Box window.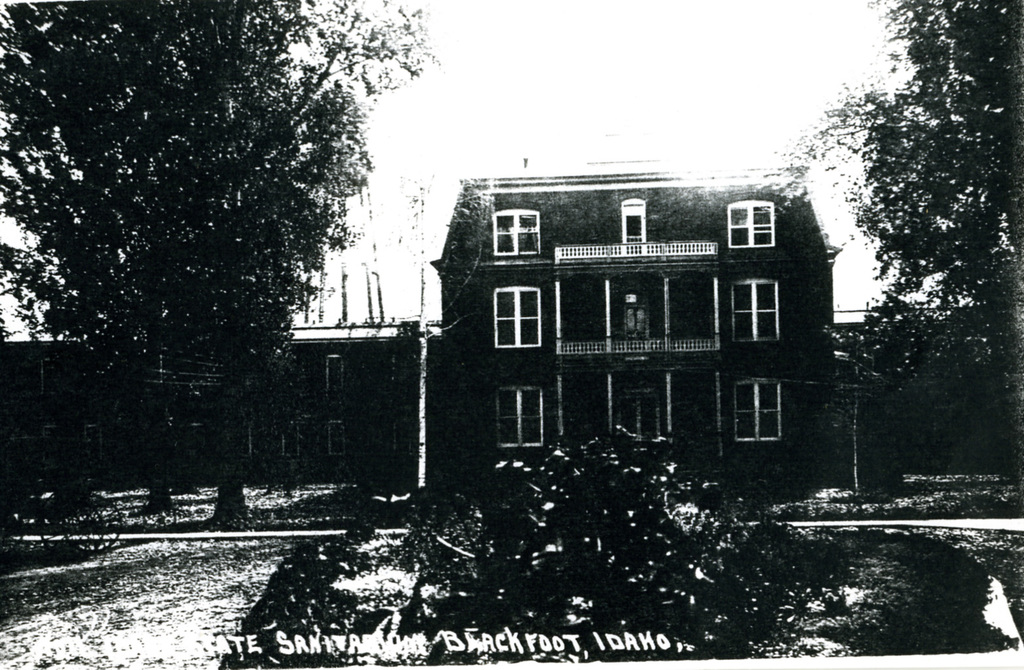
region(727, 204, 777, 248).
